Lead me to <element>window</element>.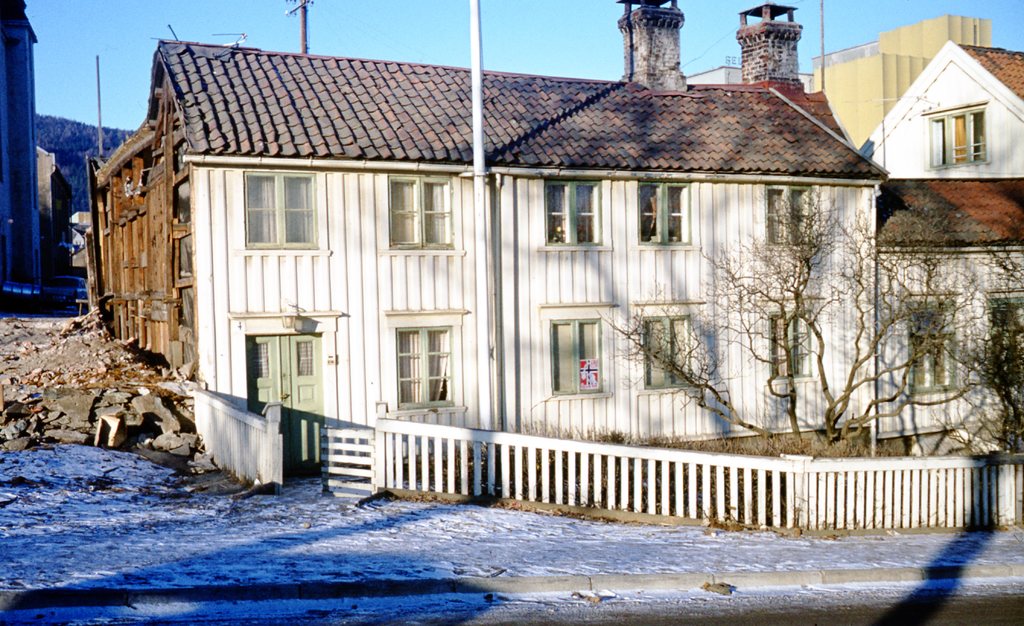
Lead to (x1=381, y1=177, x2=454, y2=250).
